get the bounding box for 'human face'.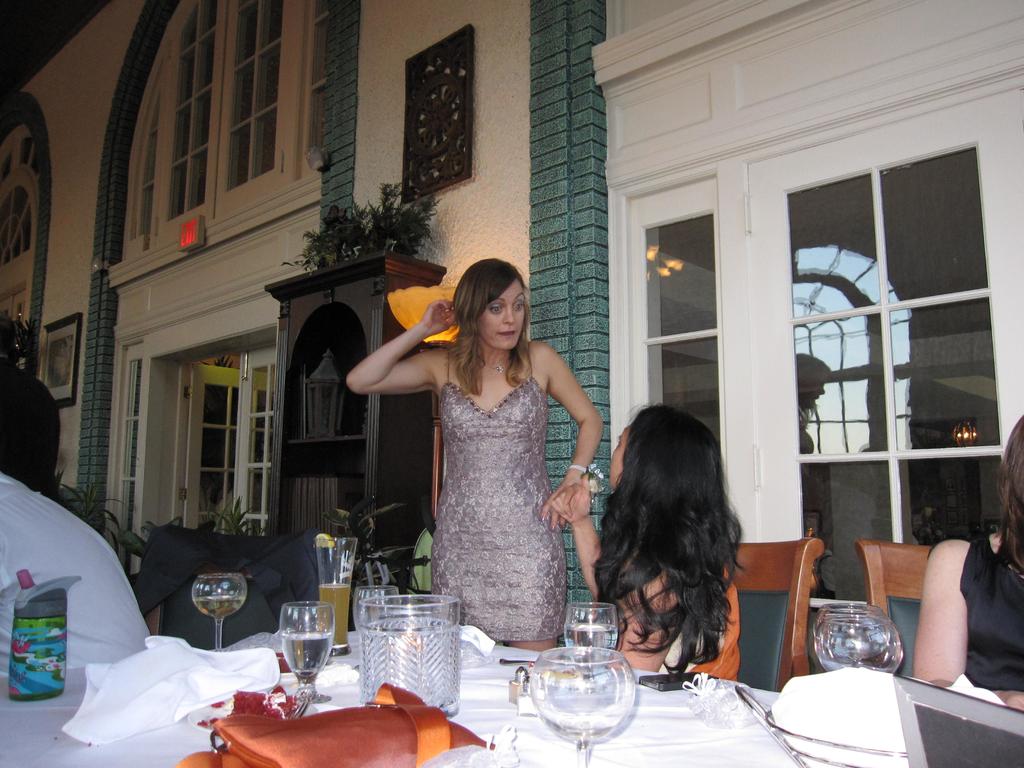
x1=609 y1=431 x2=629 y2=486.
